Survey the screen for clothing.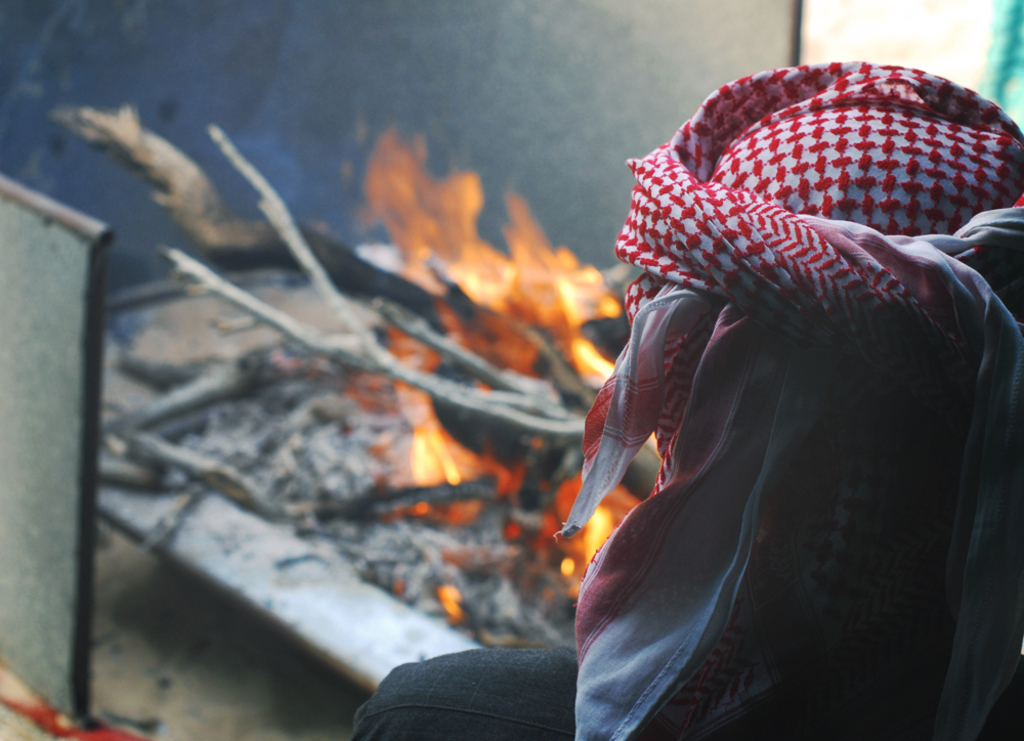
Survey found: {"left": 354, "top": 61, "right": 1020, "bottom": 740}.
